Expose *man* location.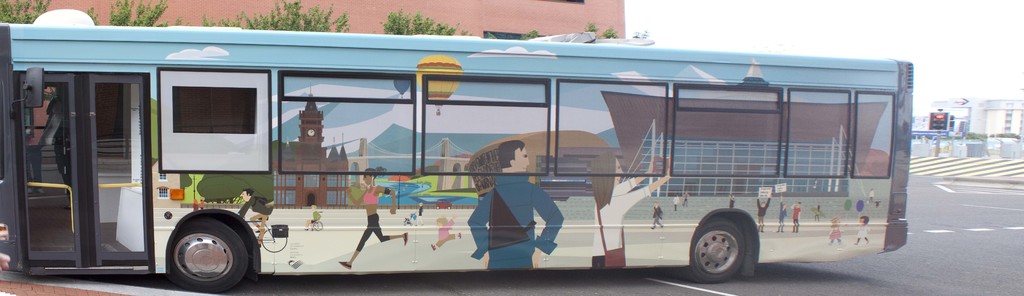
Exposed at l=647, t=199, r=669, b=230.
